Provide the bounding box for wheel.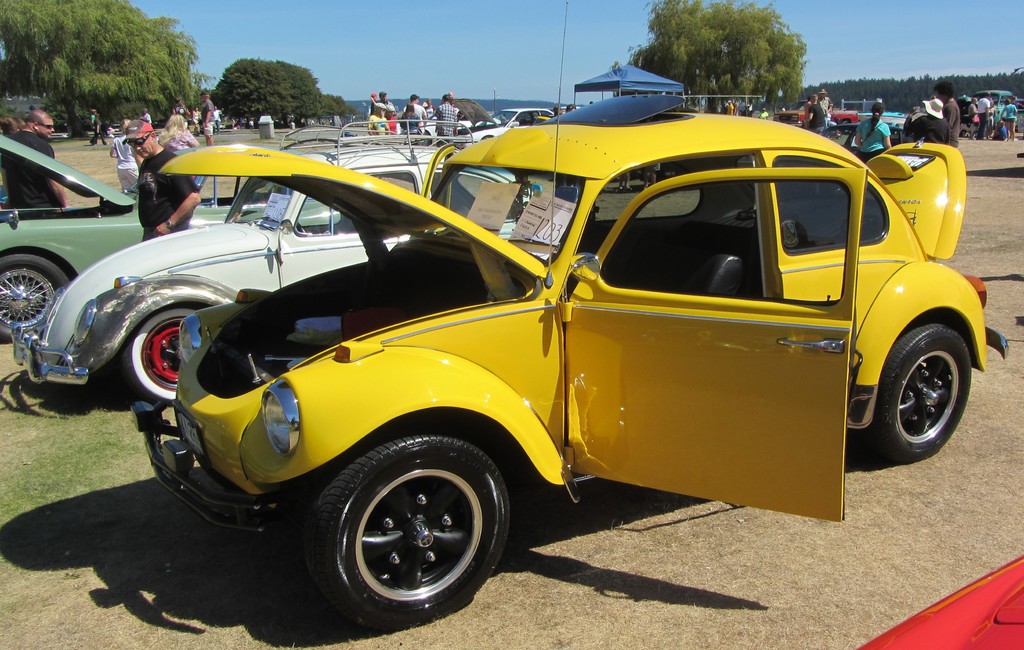
l=296, t=434, r=511, b=632.
